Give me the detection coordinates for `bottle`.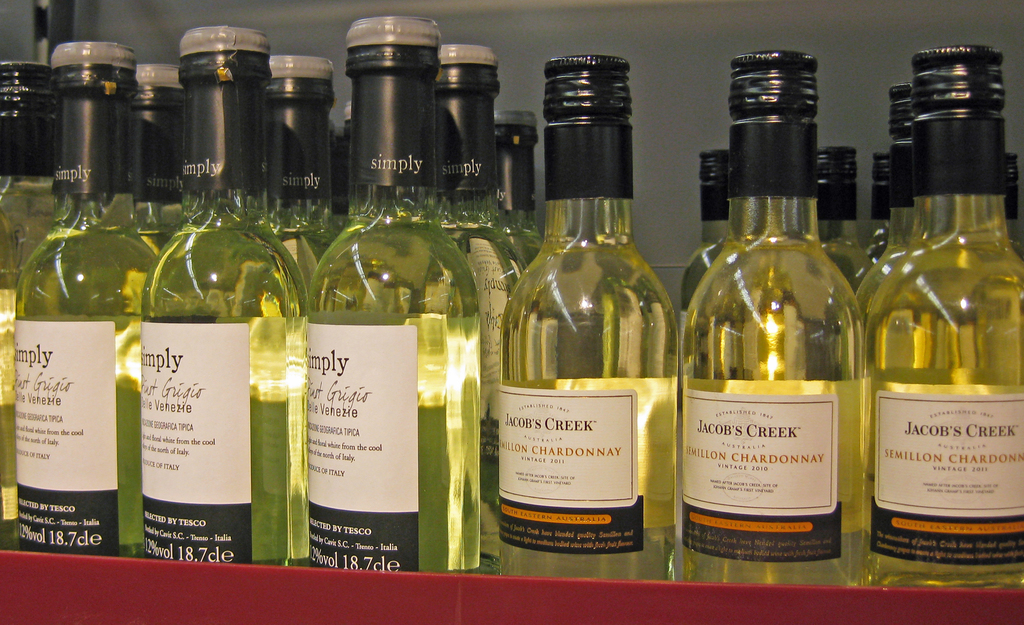
region(682, 49, 871, 585).
